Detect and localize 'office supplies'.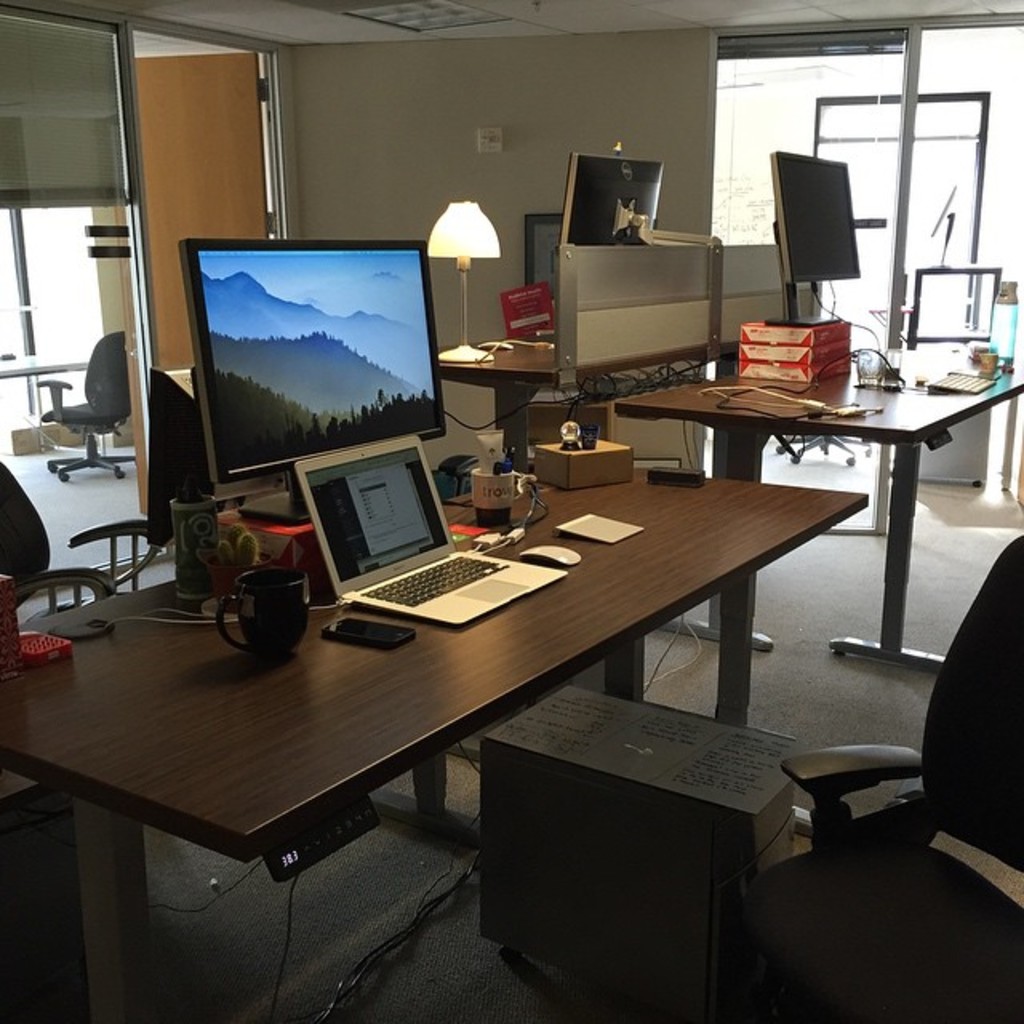
Localized at 458, 342, 546, 413.
